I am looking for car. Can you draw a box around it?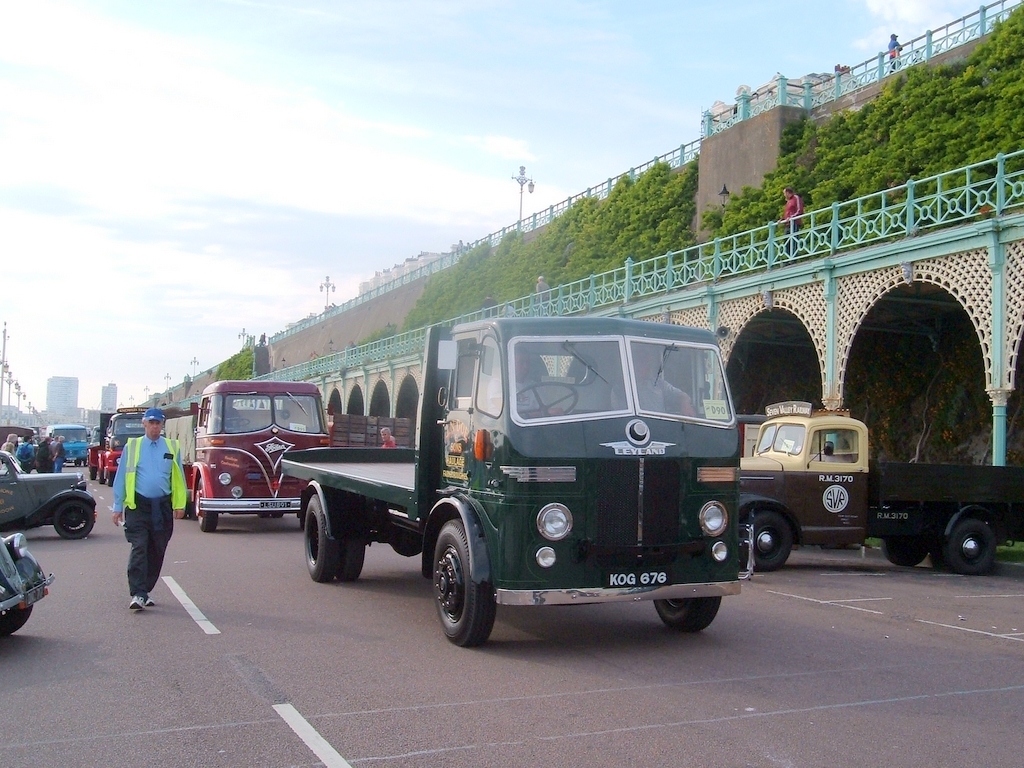
Sure, the bounding box is rect(0, 450, 98, 537).
